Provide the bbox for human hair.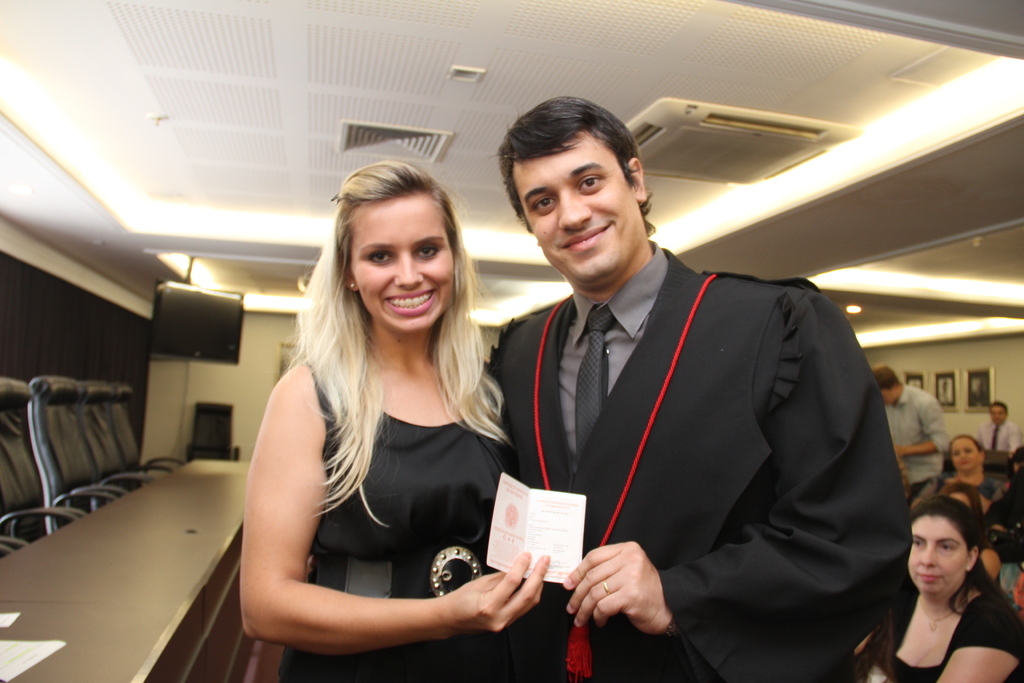
<box>953,435,982,463</box>.
